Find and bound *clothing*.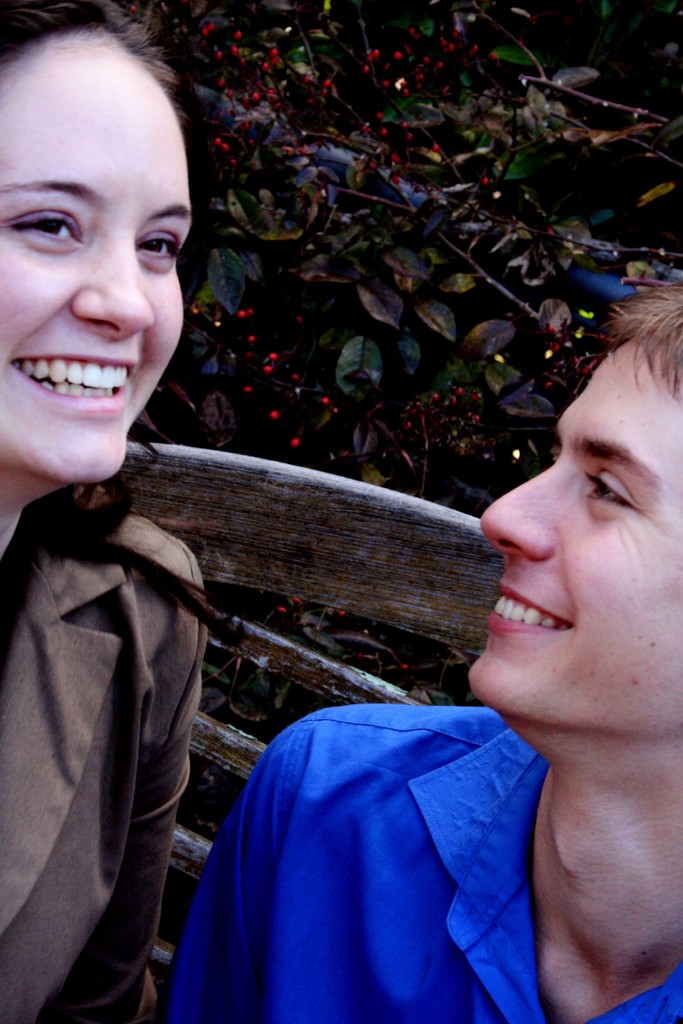
Bound: 156,676,592,1023.
